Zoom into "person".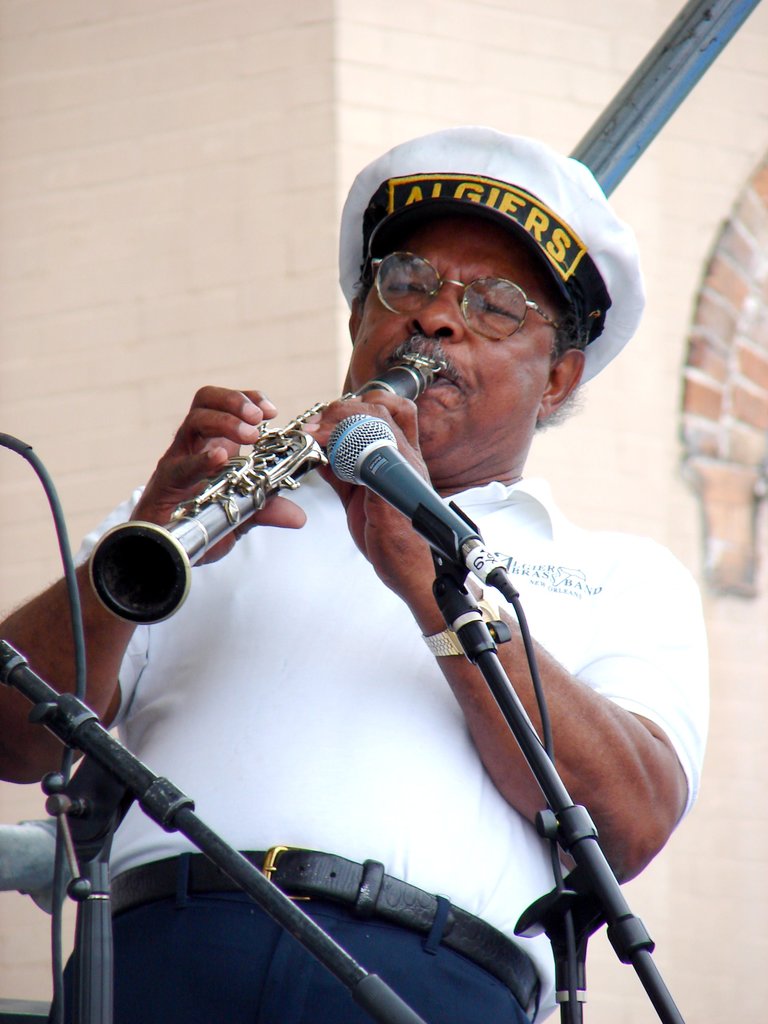
Zoom target: (x1=86, y1=173, x2=705, y2=1008).
